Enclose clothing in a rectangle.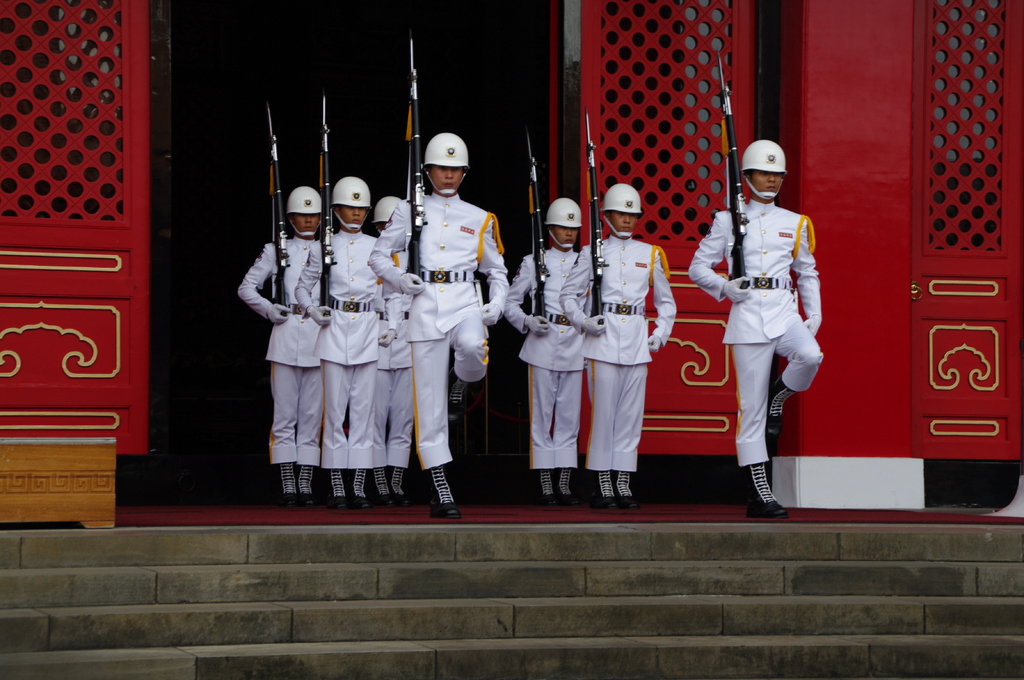
<bbox>689, 196, 821, 468</bbox>.
